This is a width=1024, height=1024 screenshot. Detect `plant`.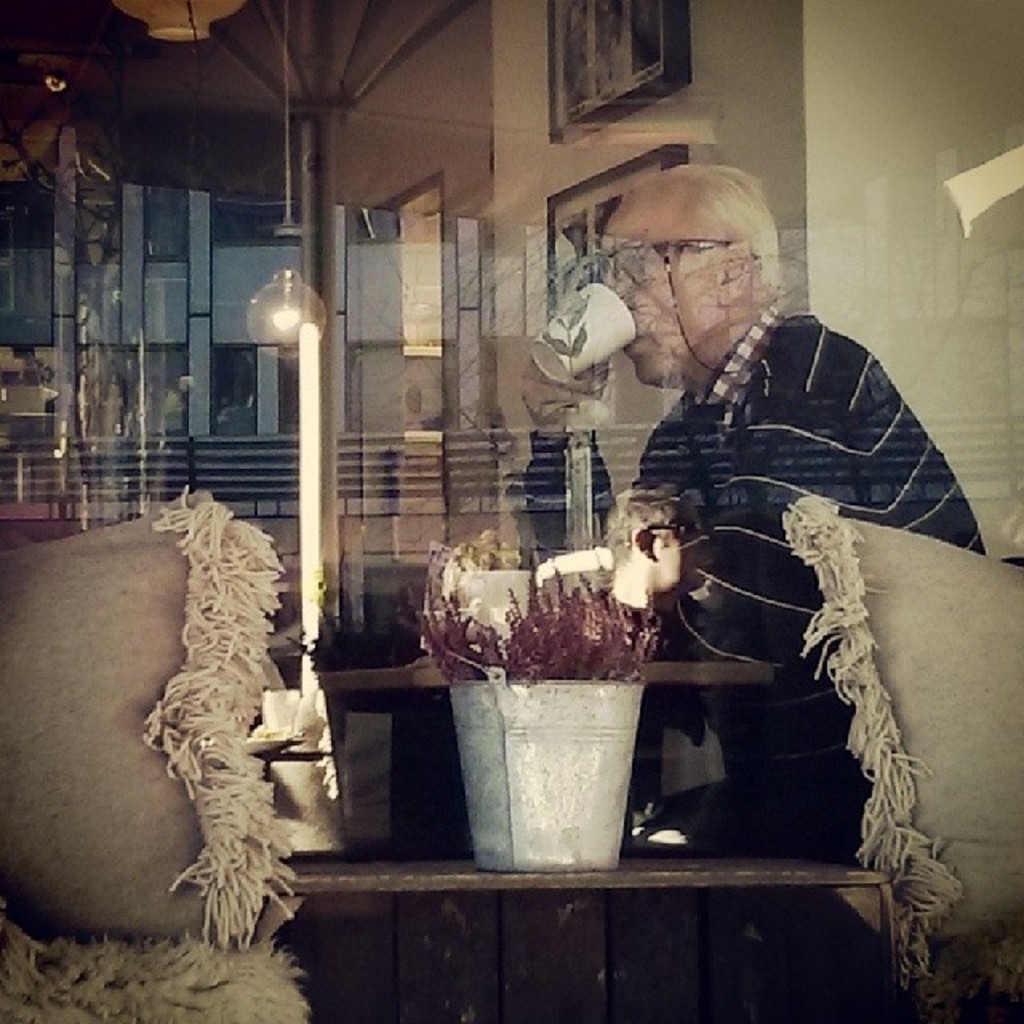
Rect(414, 566, 653, 680).
